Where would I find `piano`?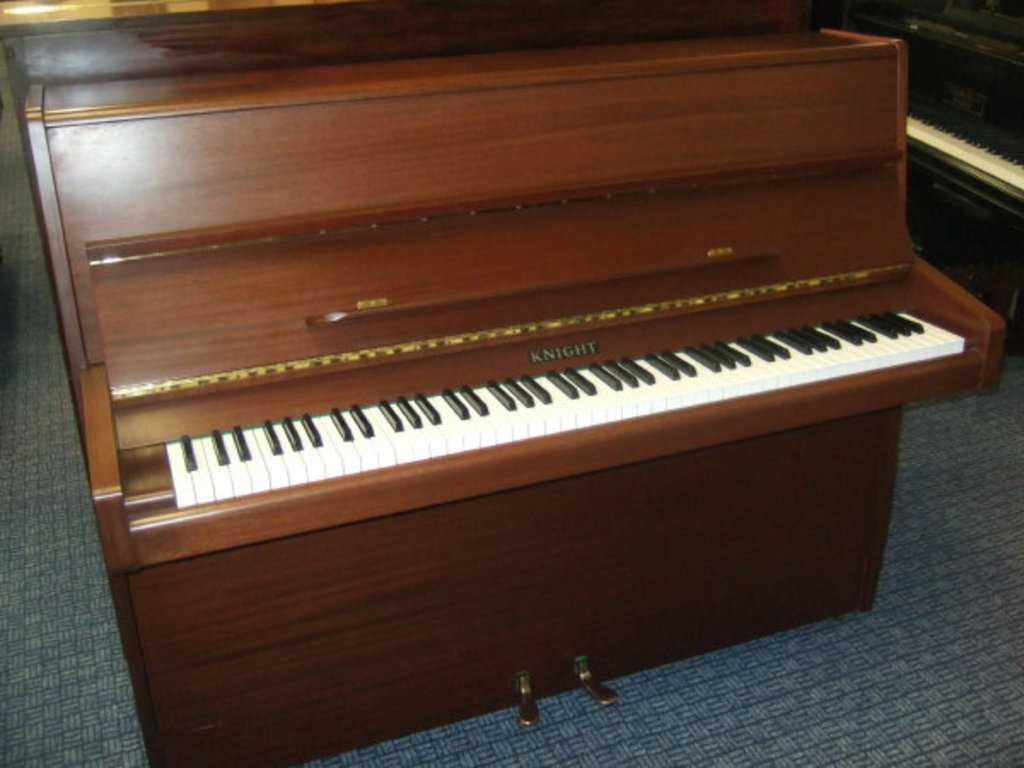
At {"x1": 15, "y1": 5, "x2": 1005, "y2": 766}.
